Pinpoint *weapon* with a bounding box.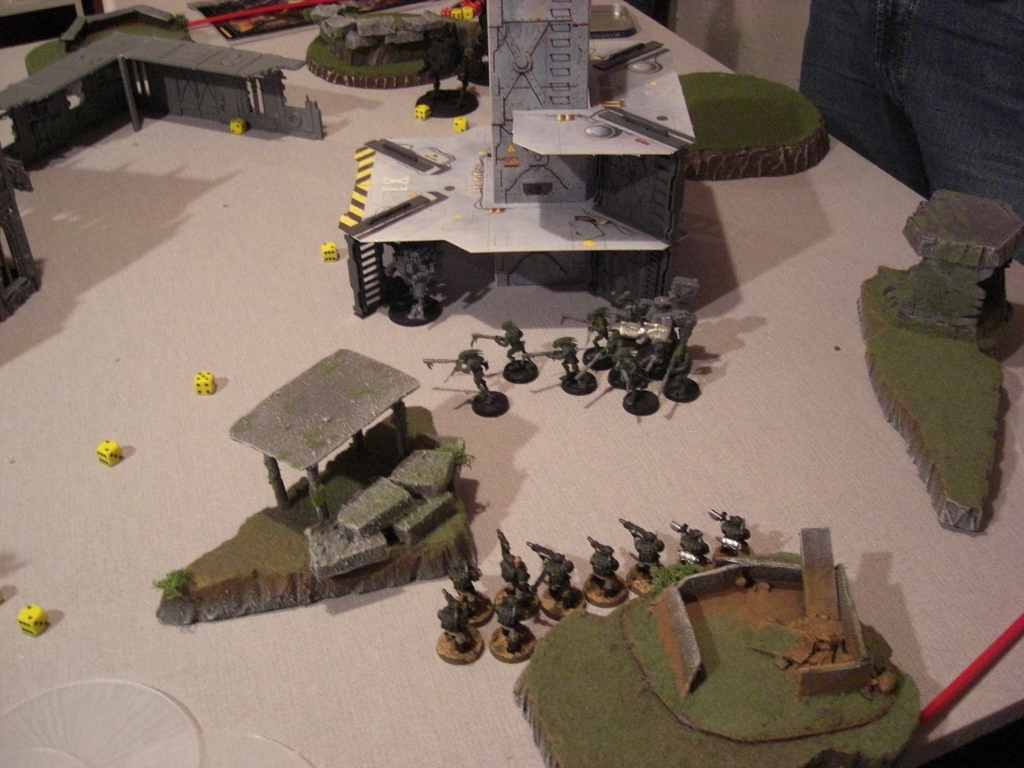
x1=710 y1=513 x2=726 y2=522.
